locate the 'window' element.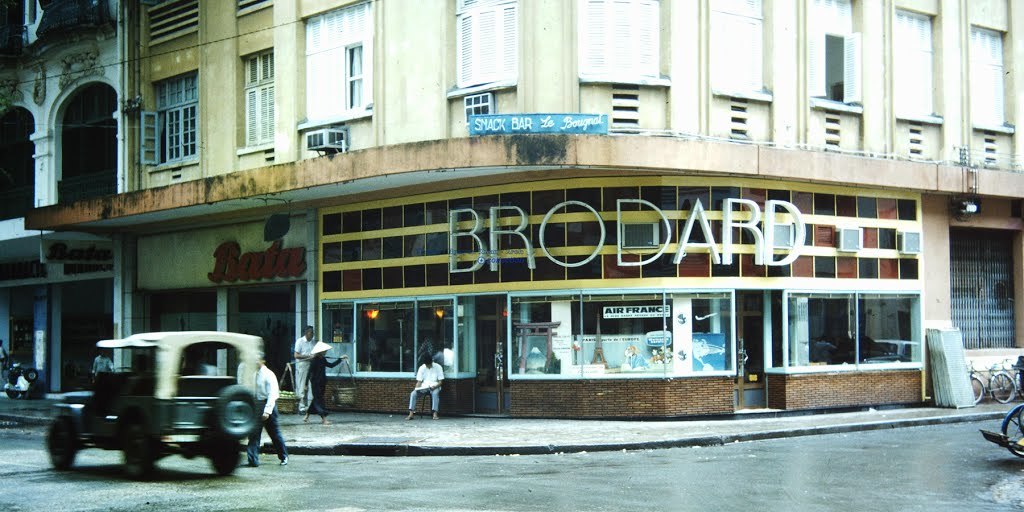
Element bbox: box=[892, 0, 942, 118].
